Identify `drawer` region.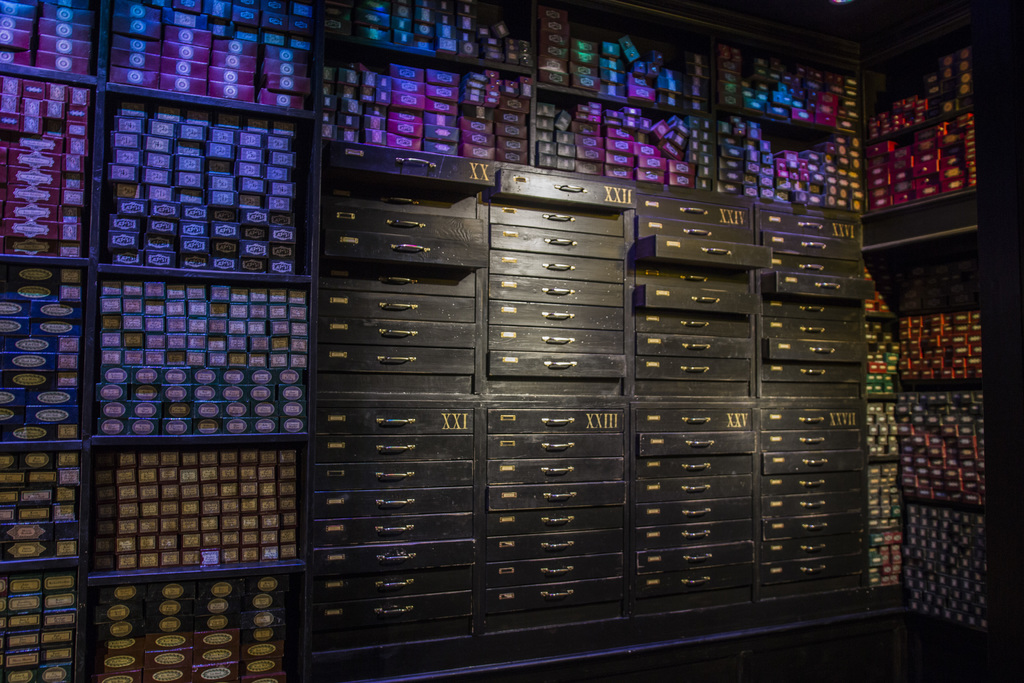
Region: [760,235,859,263].
